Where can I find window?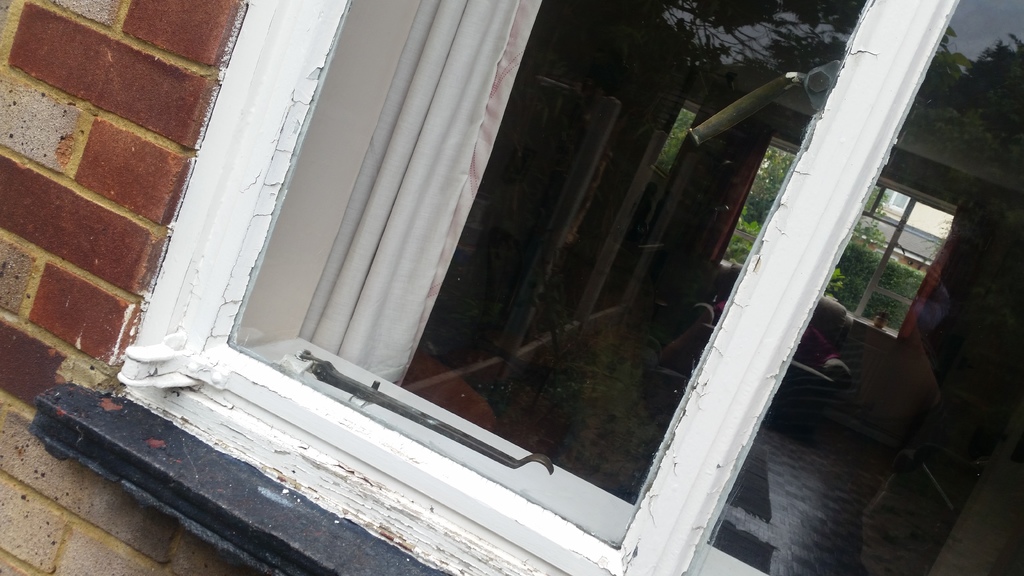
You can find it at Rect(116, 0, 1023, 575).
